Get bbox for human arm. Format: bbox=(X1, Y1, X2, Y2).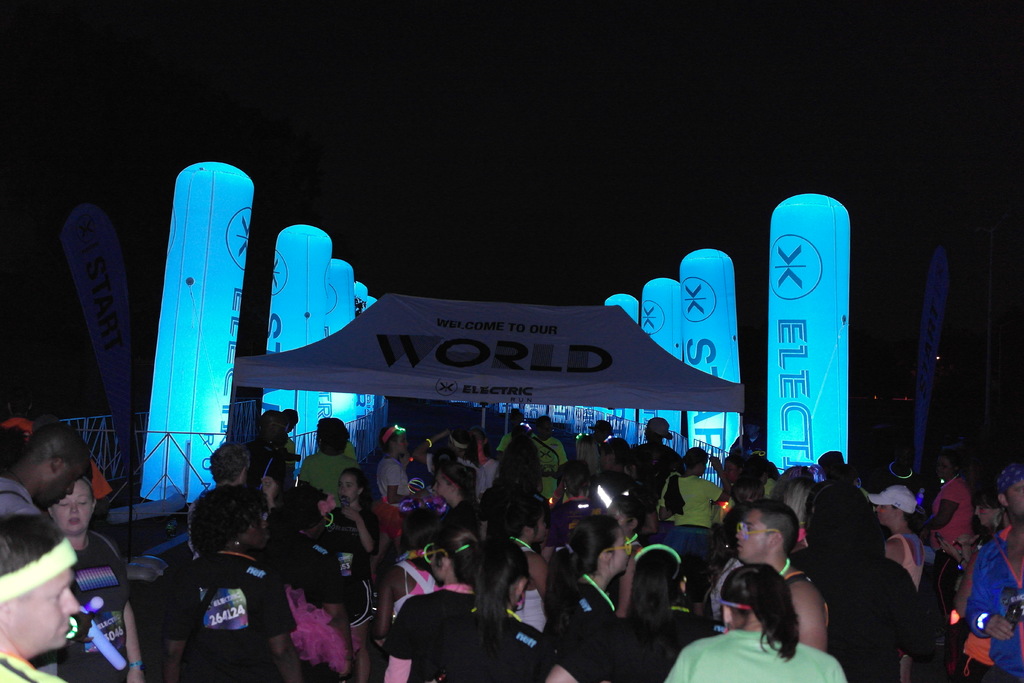
bbox=(106, 536, 128, 582).
